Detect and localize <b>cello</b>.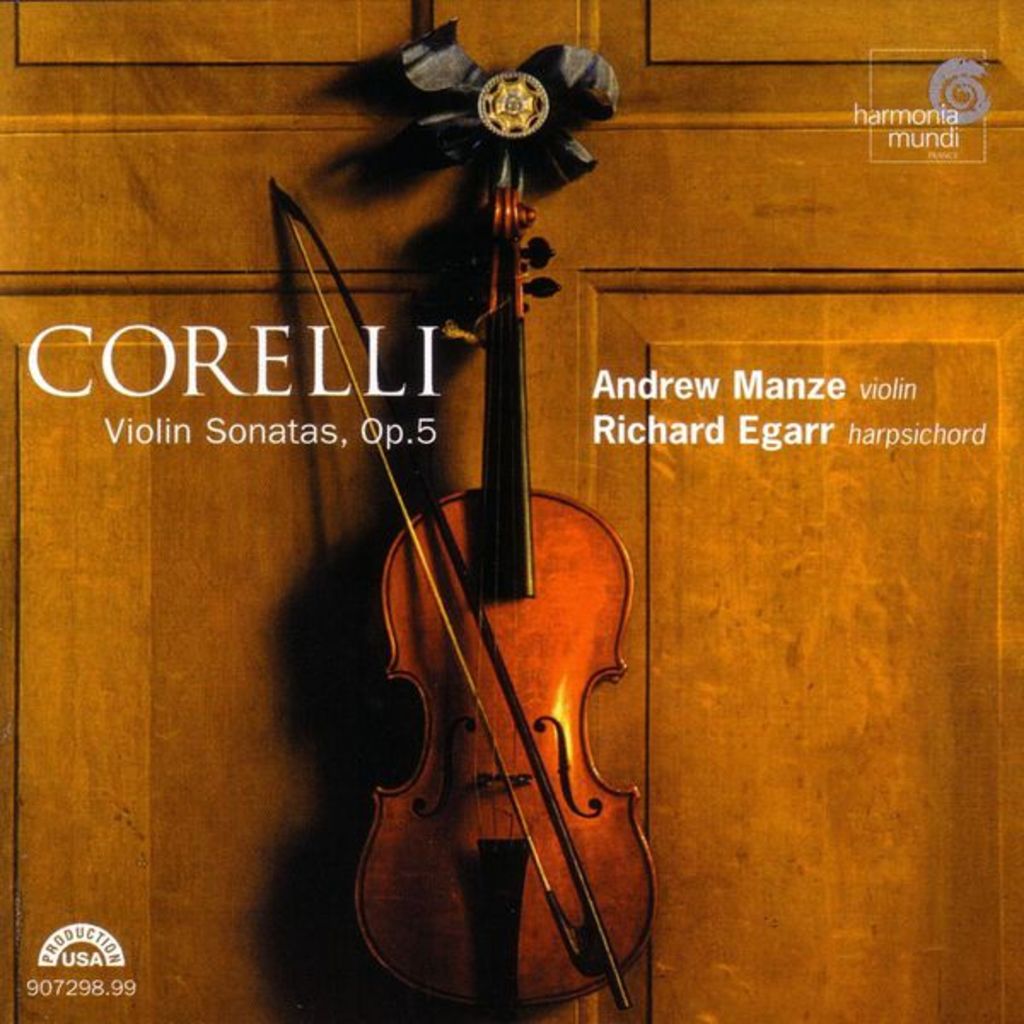
Localized at l=273, t=184, r=657, b=1010.
